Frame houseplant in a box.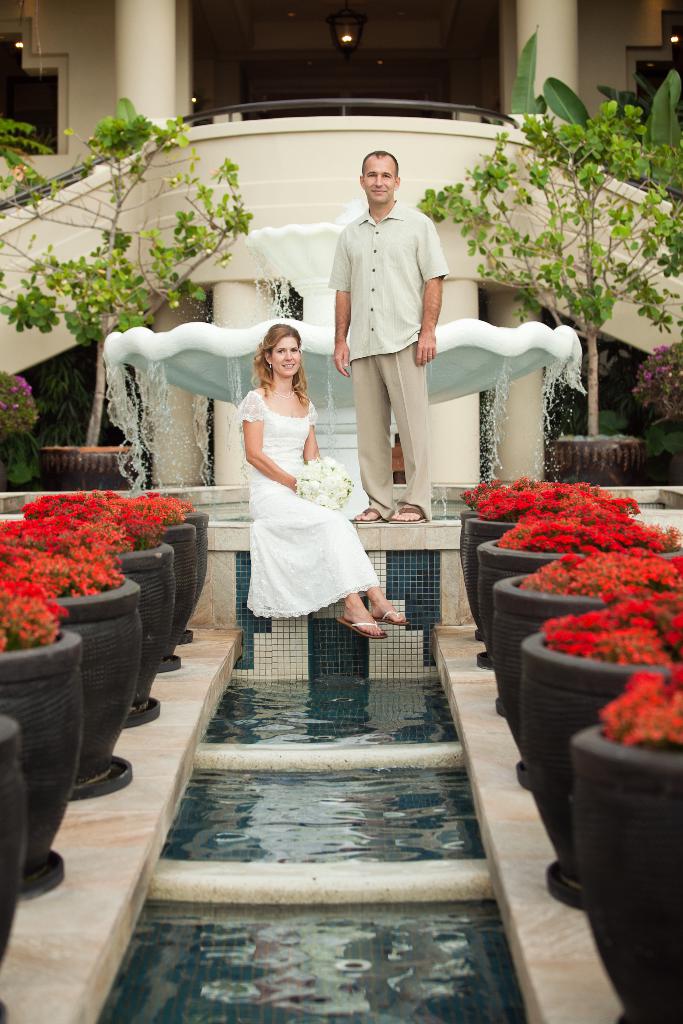
0 588 94 896.
